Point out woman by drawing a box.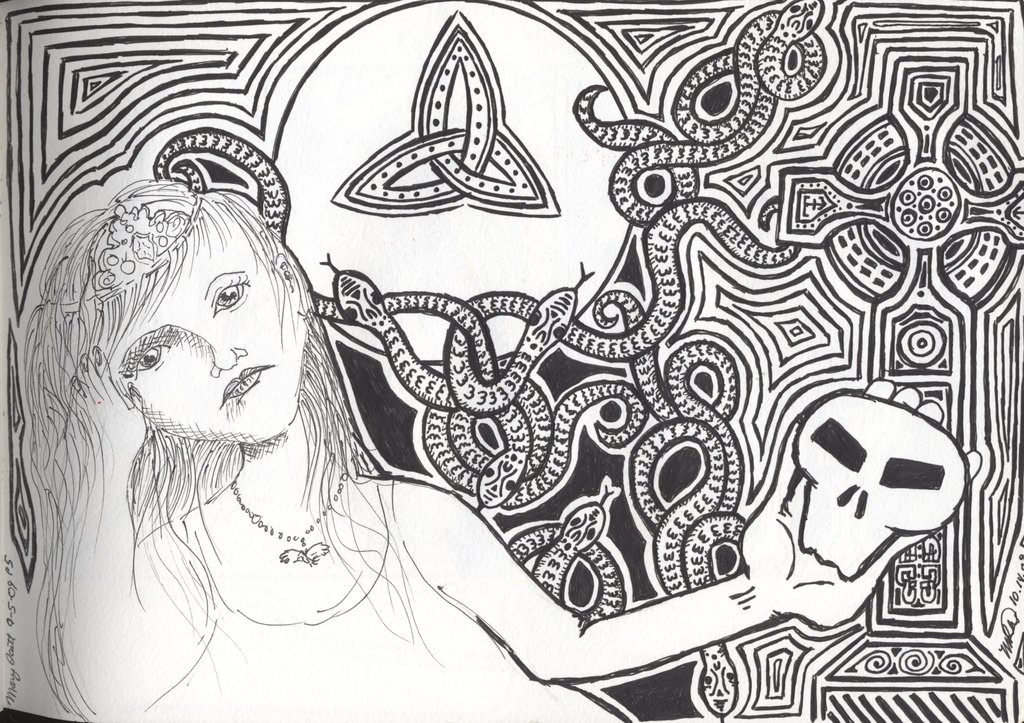
select_region(6, 54, 957, 671).
